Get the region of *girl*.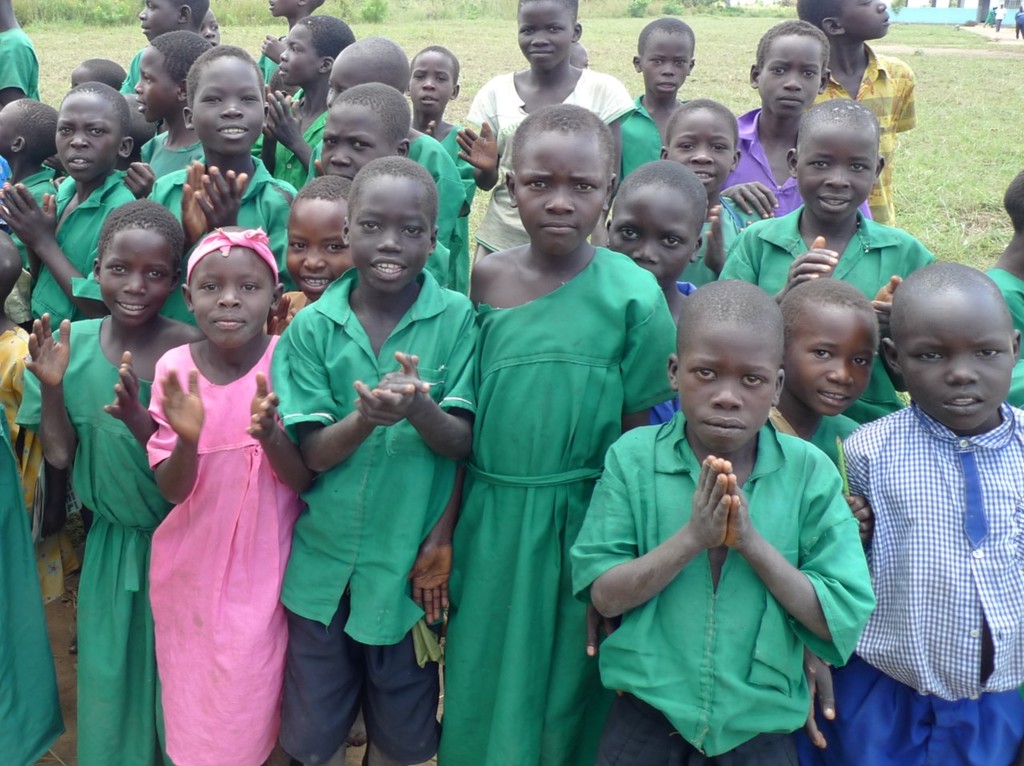
x1=606, y1=166, x2=706, y2=313.
